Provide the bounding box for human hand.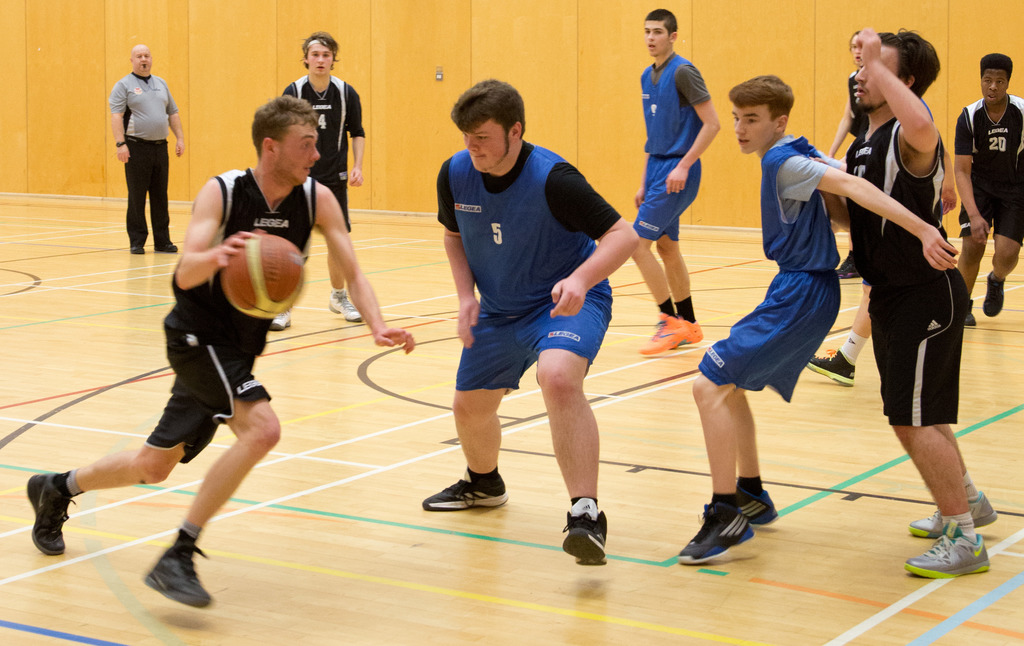
<box>972,218,991,248</box>.
